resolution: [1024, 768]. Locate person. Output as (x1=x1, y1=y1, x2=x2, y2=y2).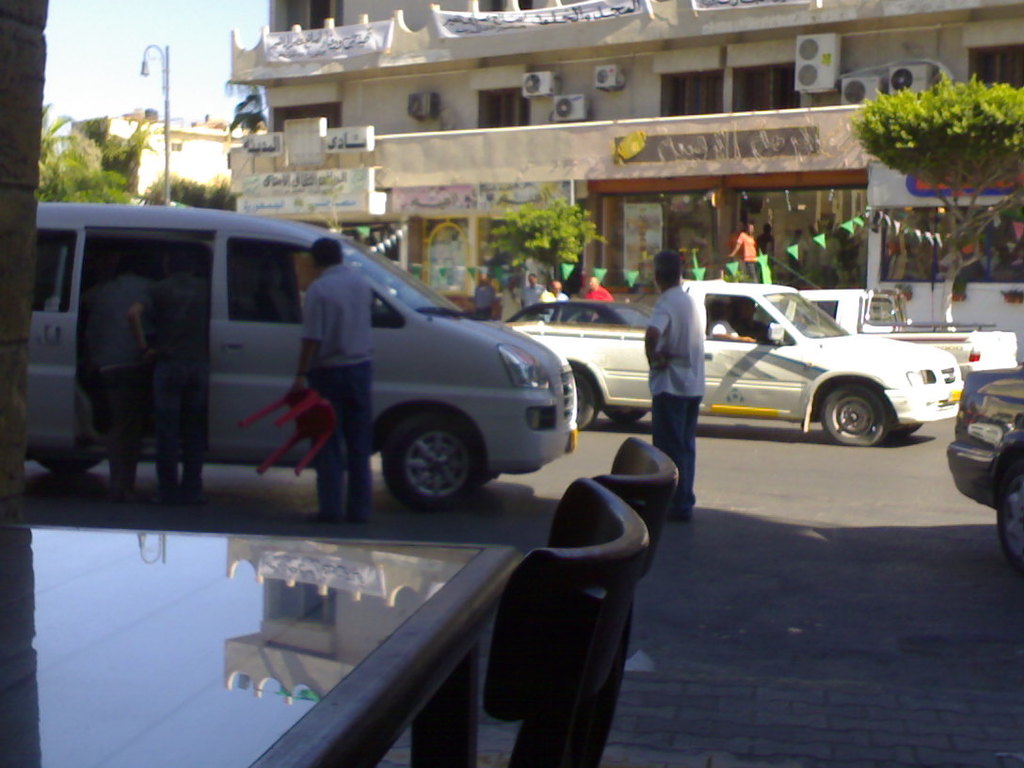
(x1=731, y1=300, x2=771, y2=342).
